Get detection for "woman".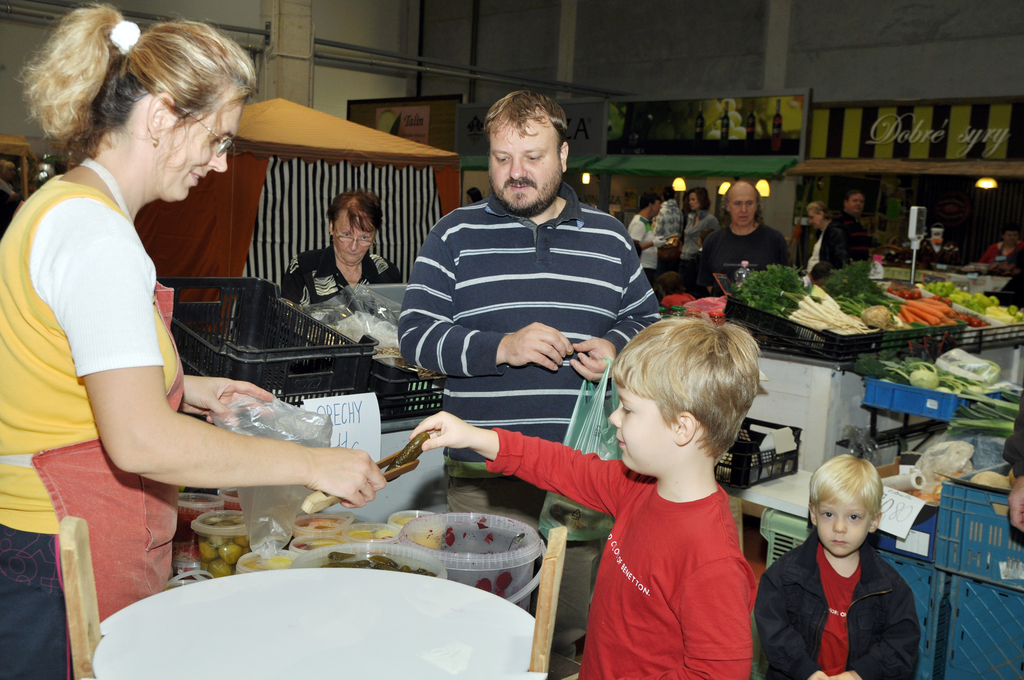
Detection: box(0, 3, 387, 679).
